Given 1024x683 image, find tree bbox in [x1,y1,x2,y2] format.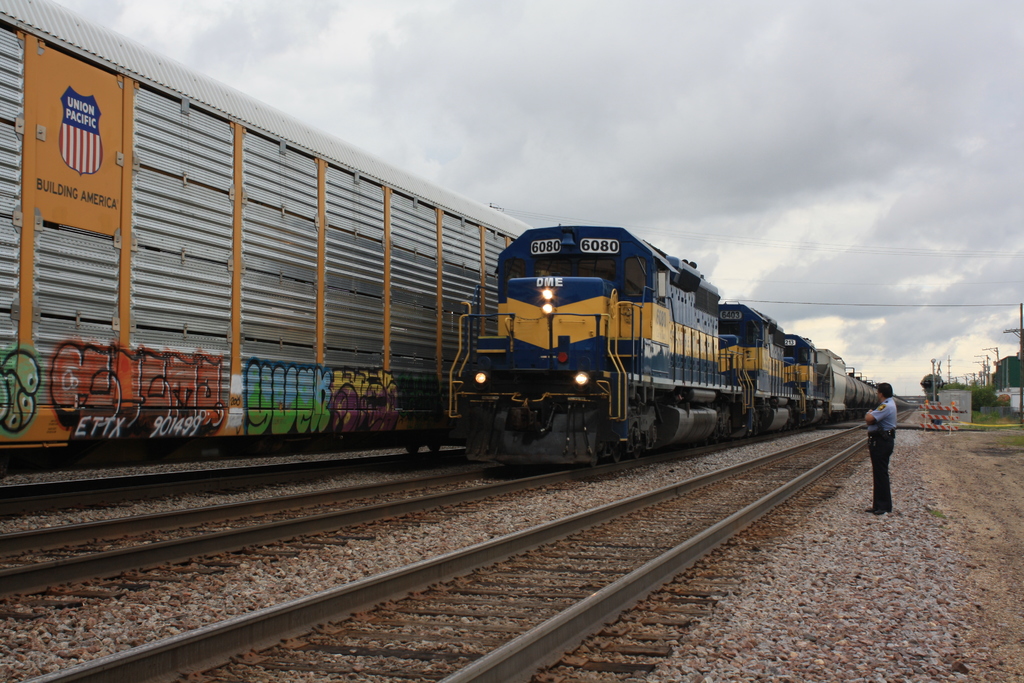
[991,351,1023,387].
